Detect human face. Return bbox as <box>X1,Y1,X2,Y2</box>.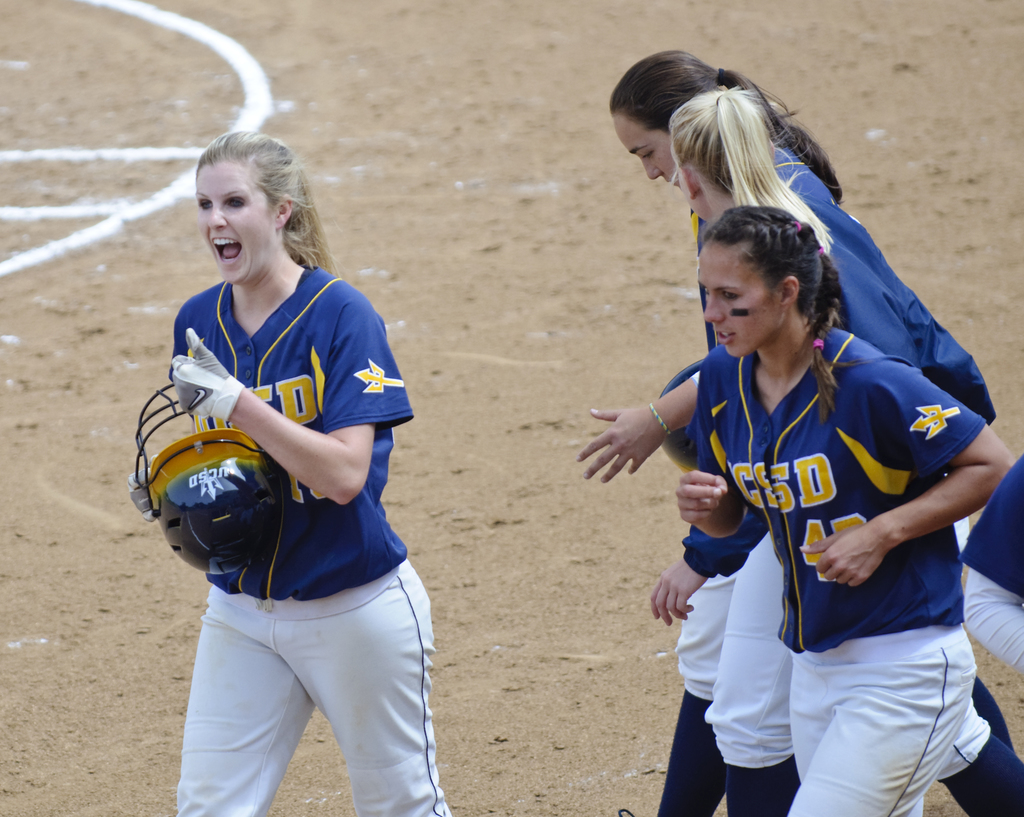
<box>196,161,275,285</box>.
